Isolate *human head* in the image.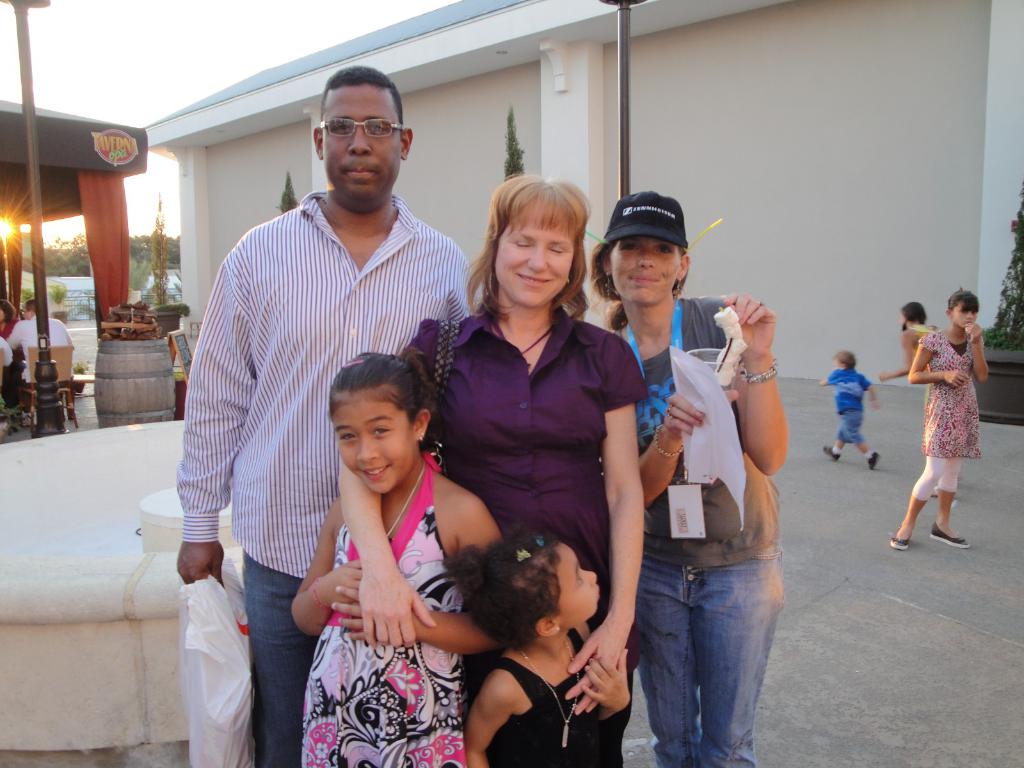
Isolated region: (x1=899, y1=296, x2=928, y2=331).
